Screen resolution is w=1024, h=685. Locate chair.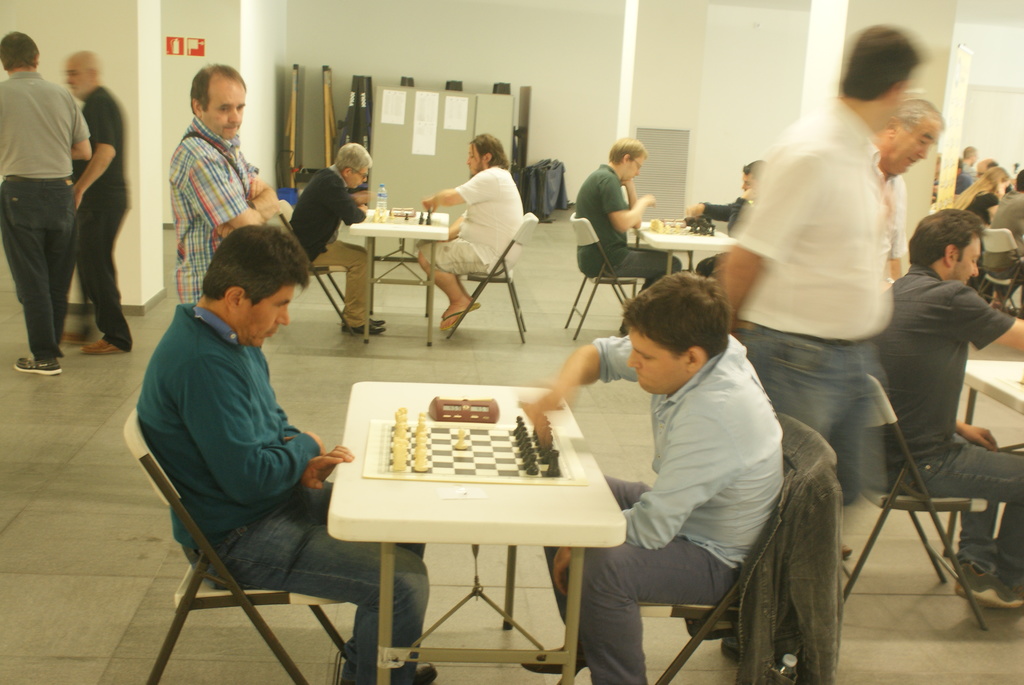
left=124, top=409, right=350, bottom=684.
